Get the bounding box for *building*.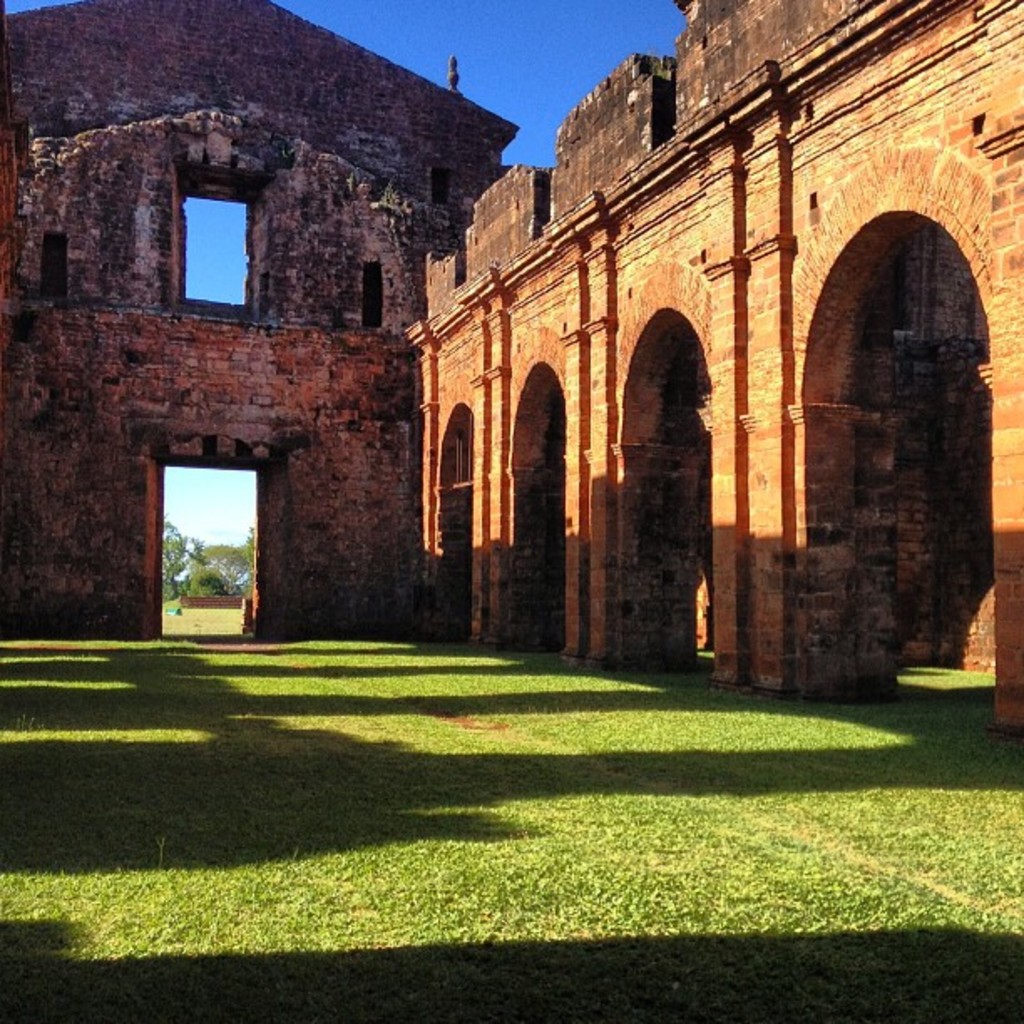
bbox=[0, 0, 1022, 736].
